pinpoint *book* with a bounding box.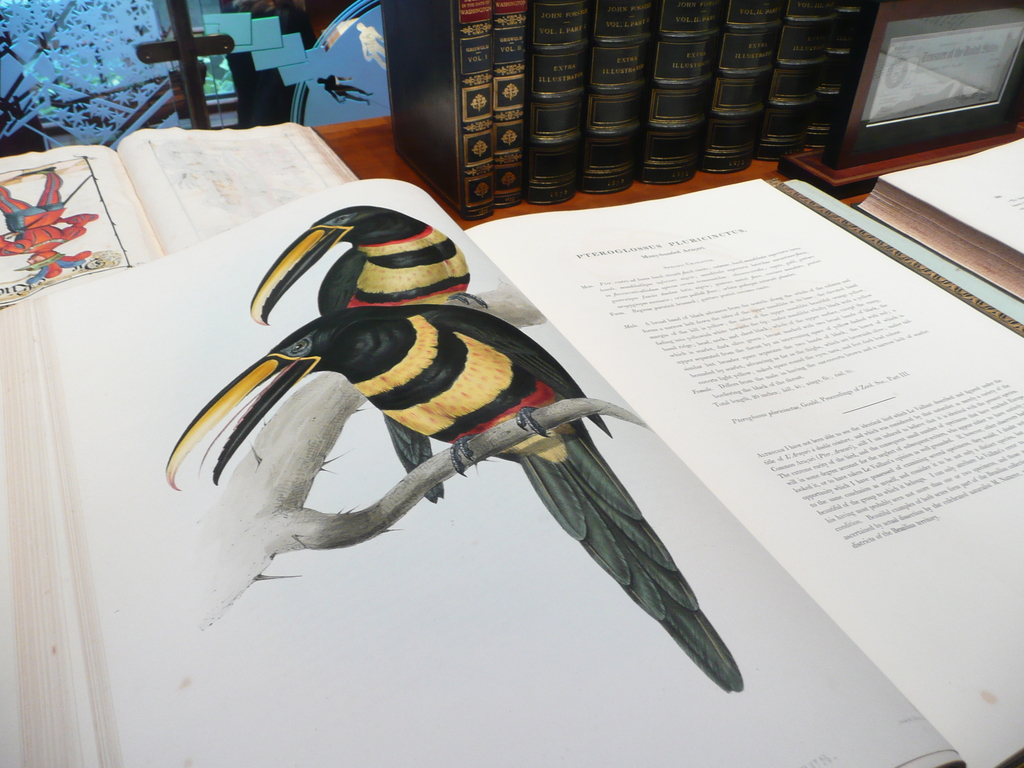
0/123/367/316.
